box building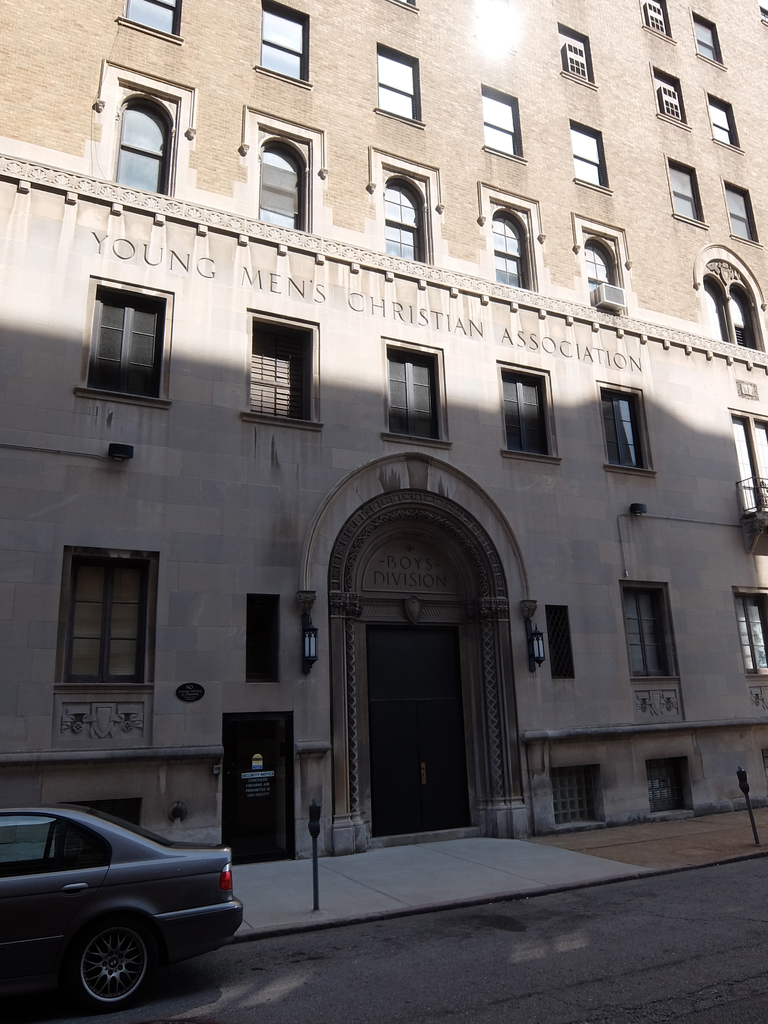
bbox=[0, 1, 765, 861]
